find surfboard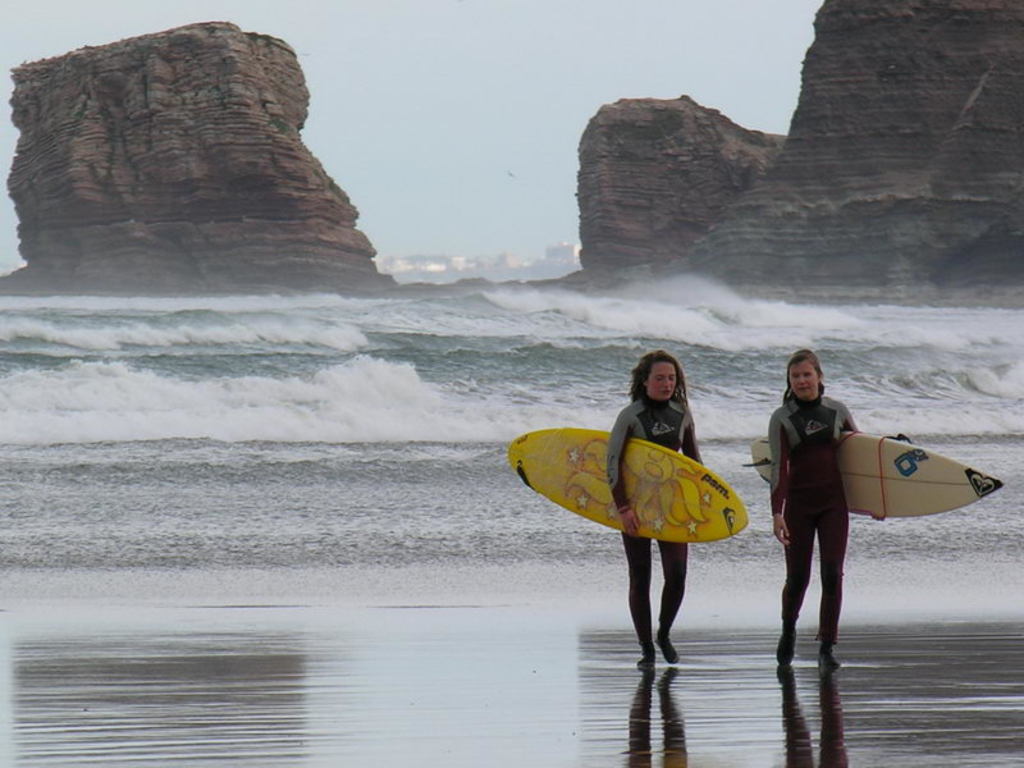
rect(506, 429, 751, 544)
